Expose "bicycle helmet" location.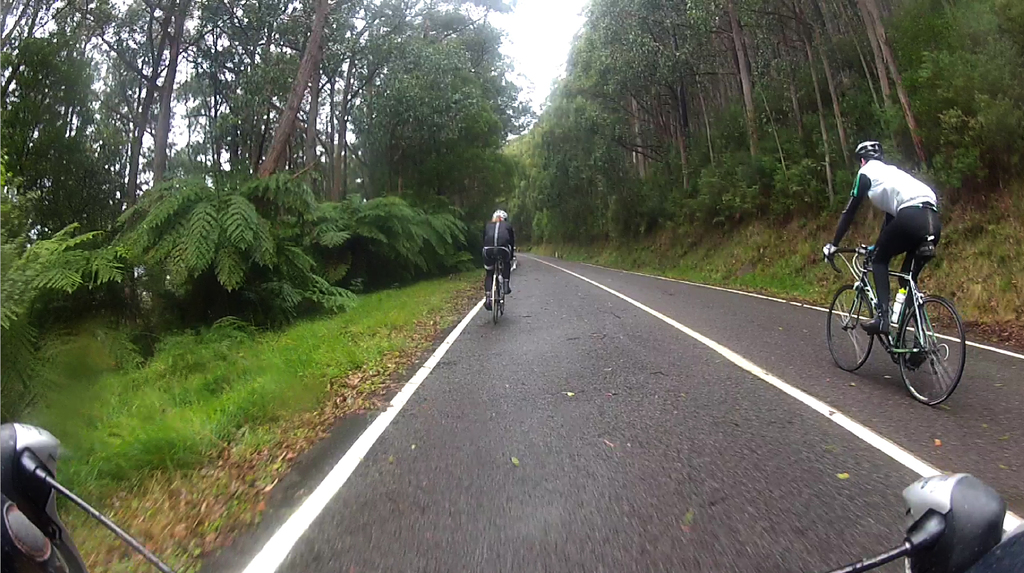
Exposed at (x1=851, y1=138, x2=881, y2=157).
